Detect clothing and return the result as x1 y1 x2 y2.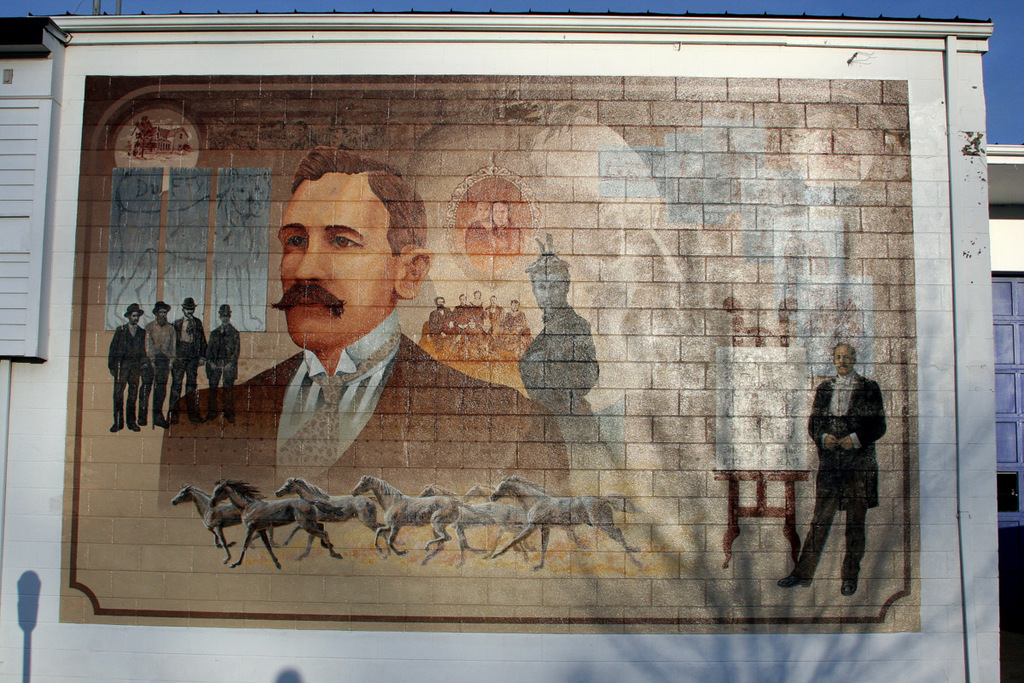
806 328 896 581.
